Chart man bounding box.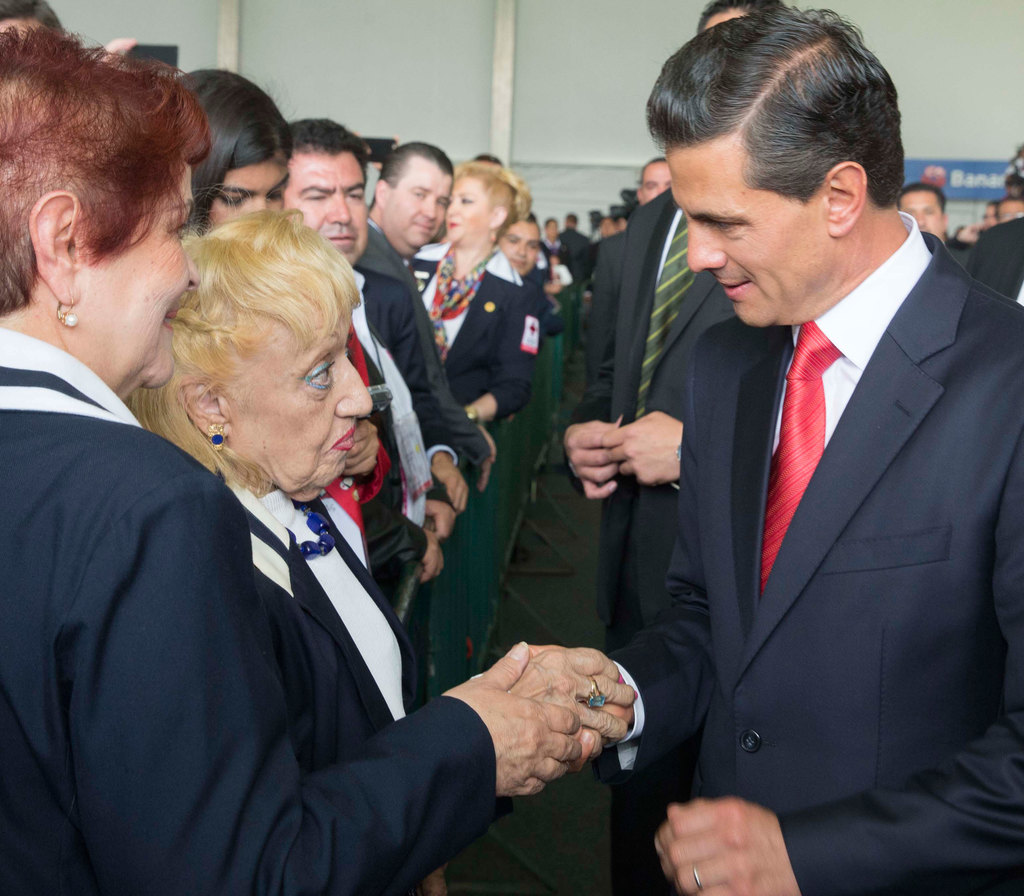
Charted: <region>285, 116, 468, 625</region>.
